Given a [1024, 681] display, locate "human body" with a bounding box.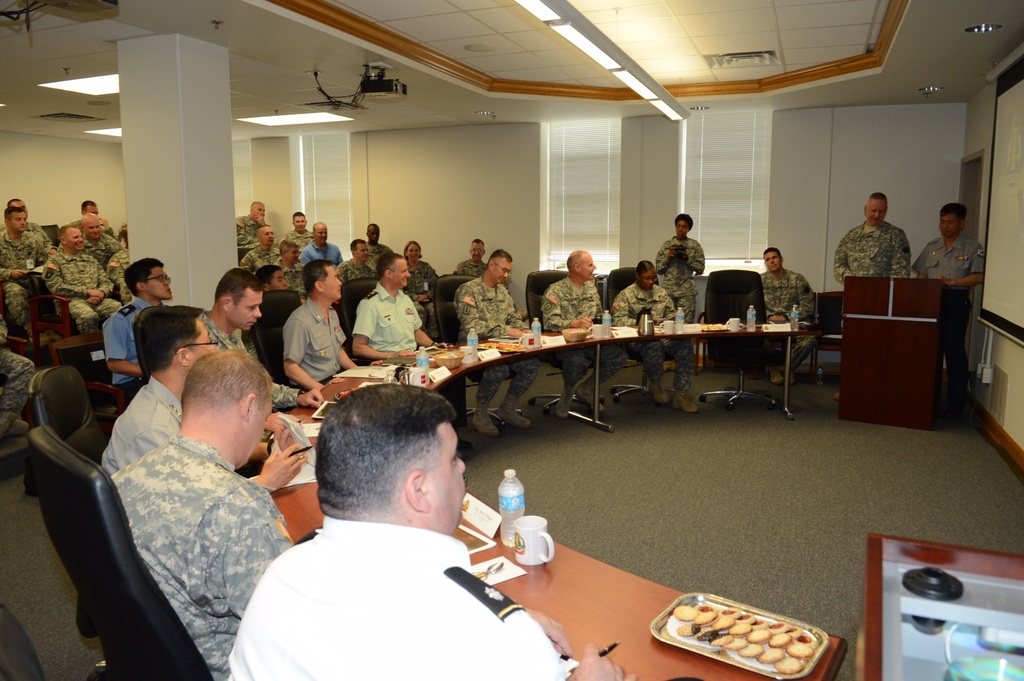
Located: {"left": 242, "top": 421, "right": 568, "bottom": 671}.
